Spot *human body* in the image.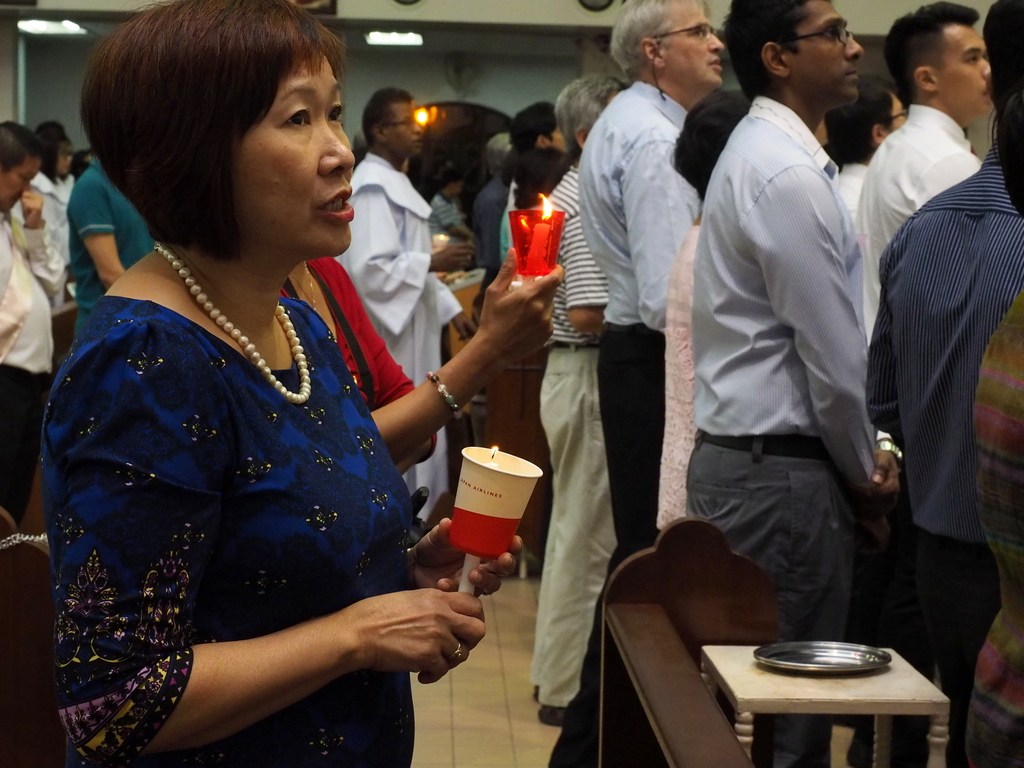
*human body* found at (x1=974, y1=294, x2=1023, y2=767).
